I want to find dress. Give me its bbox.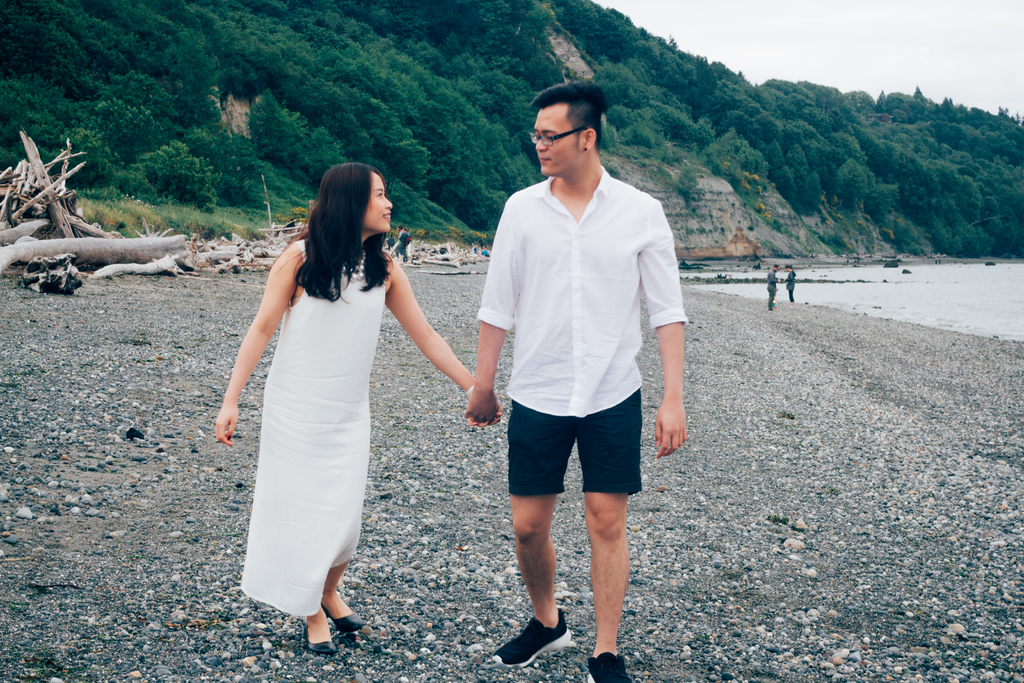
(241, 238, 384, 614).
